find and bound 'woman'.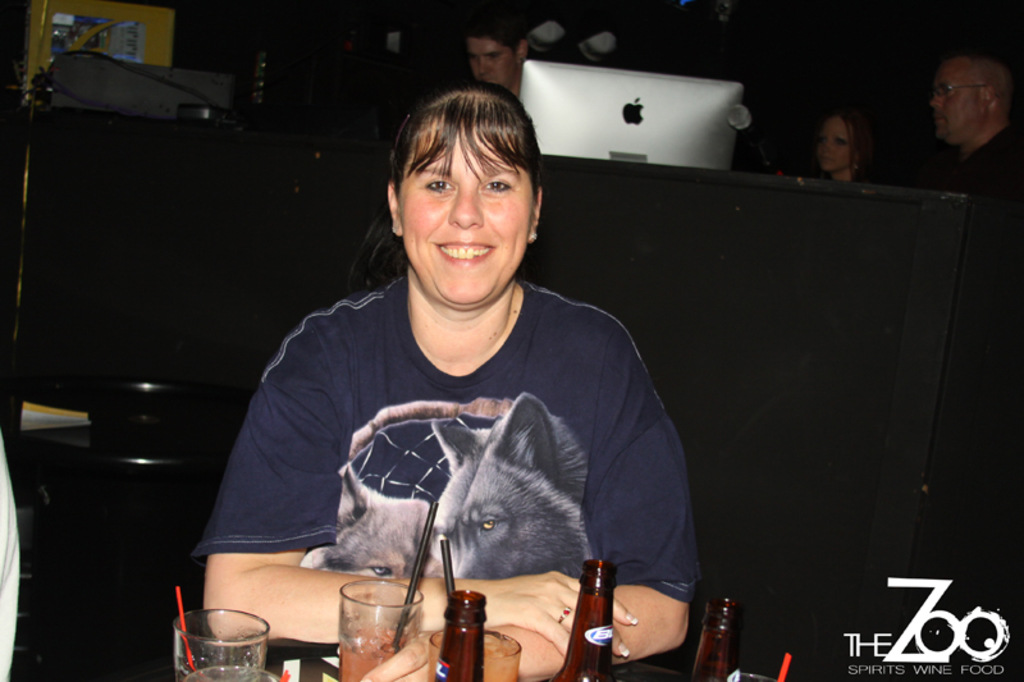
Bound: {"x1": 225, "y1": 96, "x2": 701, "y2": 668}.
